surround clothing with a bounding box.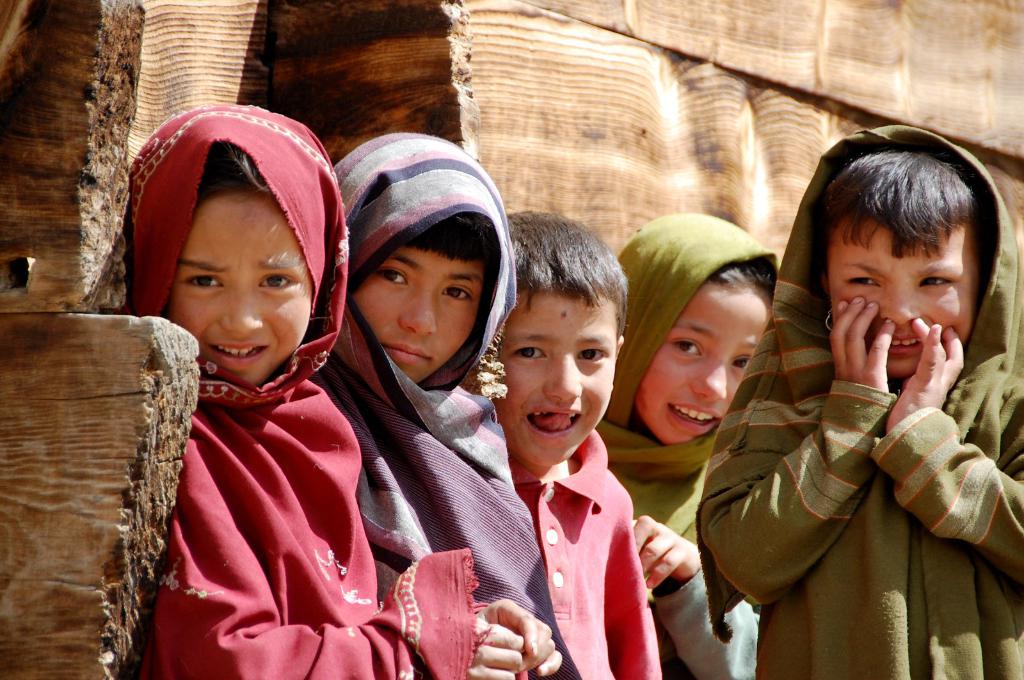
{"x1": 592, "y1": 196, "x2": 818, "y2": 679}.
